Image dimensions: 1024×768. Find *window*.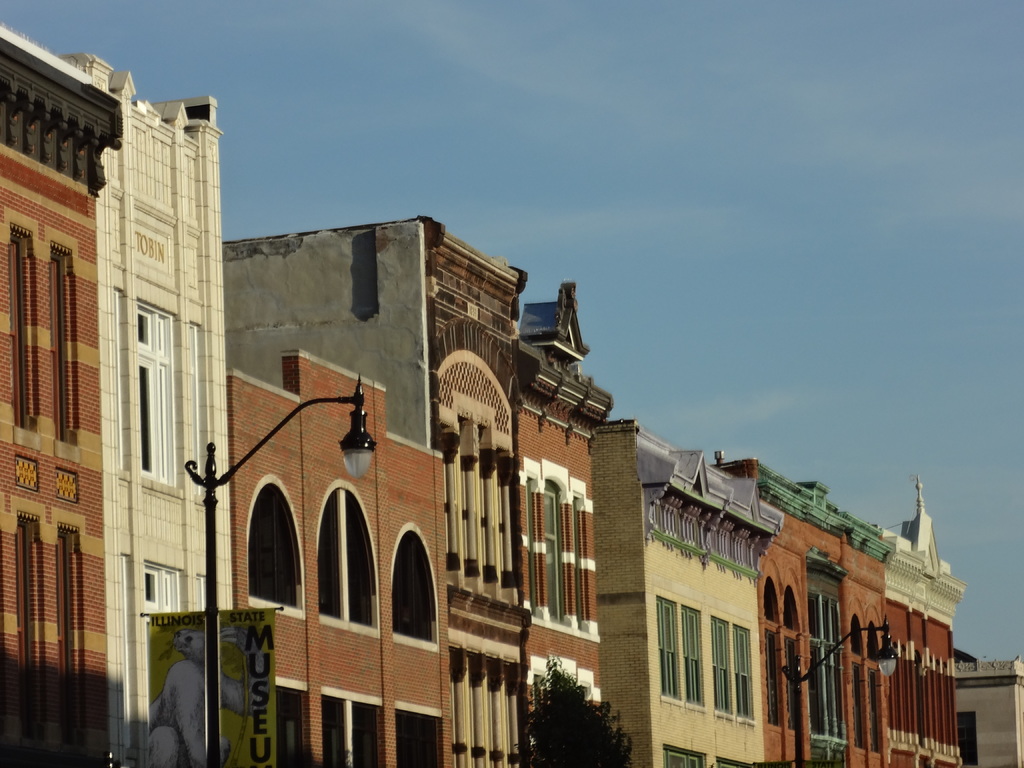
402:710:440:767.
